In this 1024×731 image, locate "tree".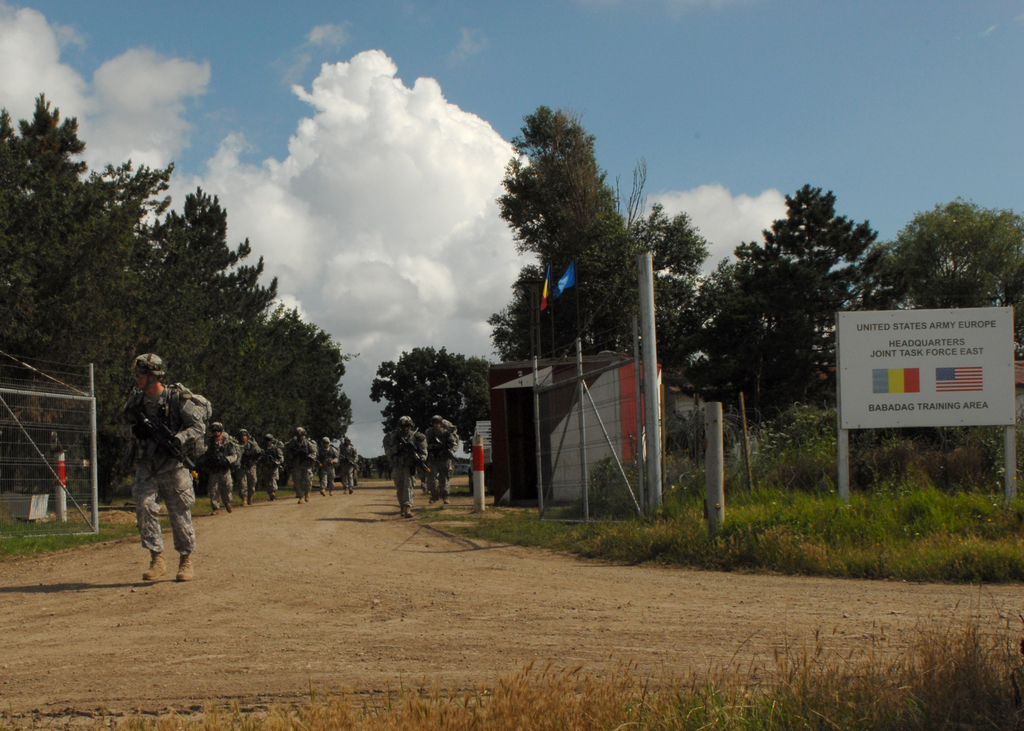
Bounding box: (502,102,705,366).
